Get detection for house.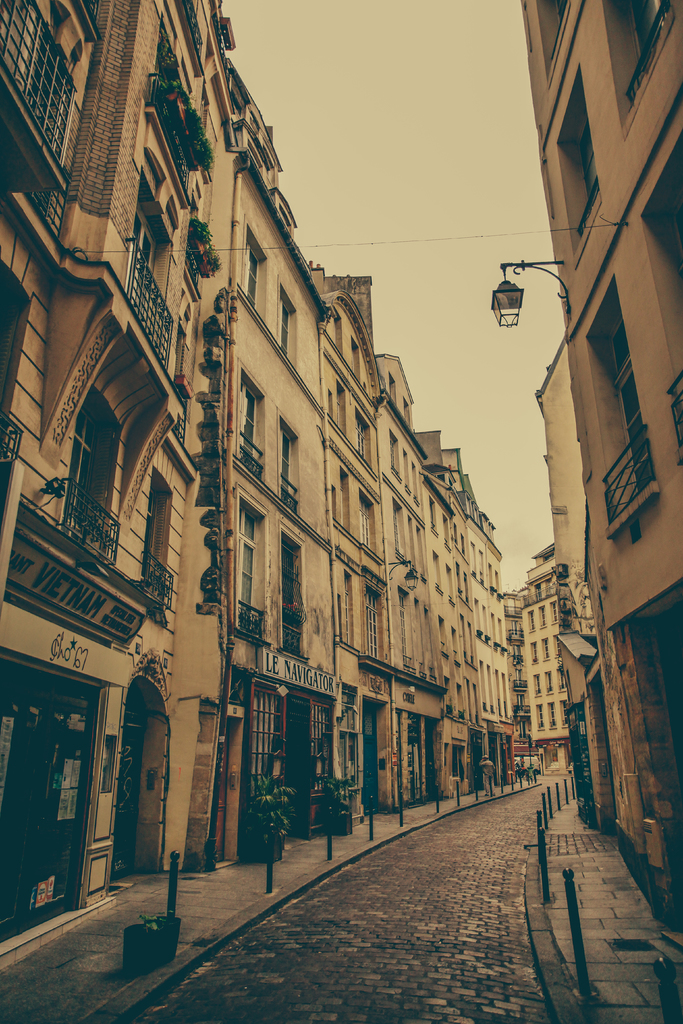
Detection: box(463, 477, 526, 750).
